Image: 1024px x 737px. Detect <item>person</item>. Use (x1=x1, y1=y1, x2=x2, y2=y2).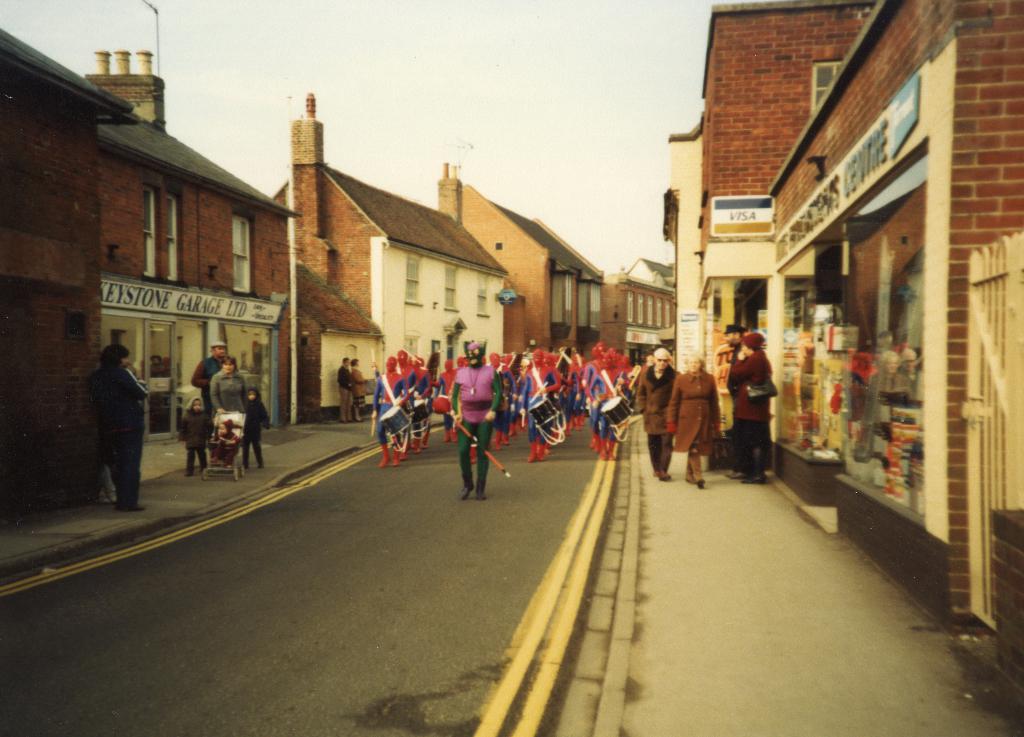
(x1=350, y1=359, x2=370, y2=419).
